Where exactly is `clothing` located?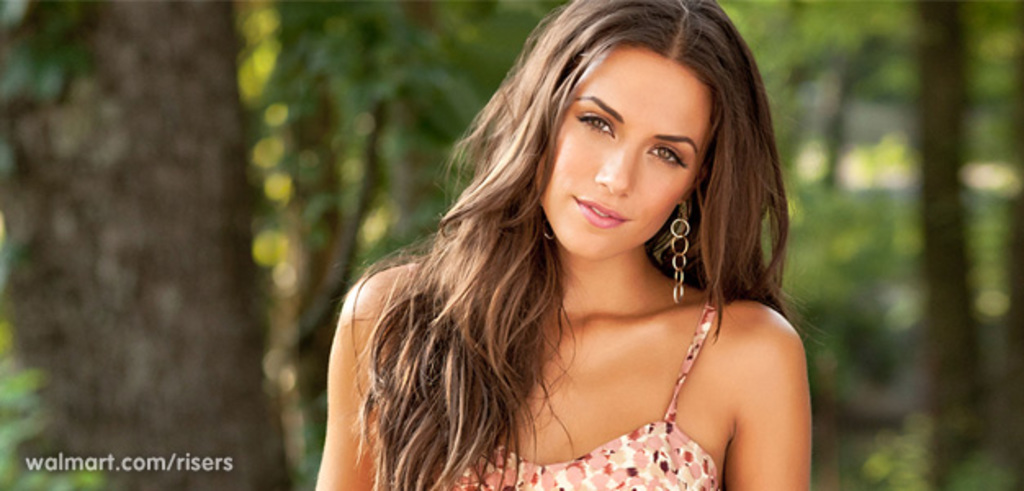
Its bounding box is box(429, 293, 716, 489).
